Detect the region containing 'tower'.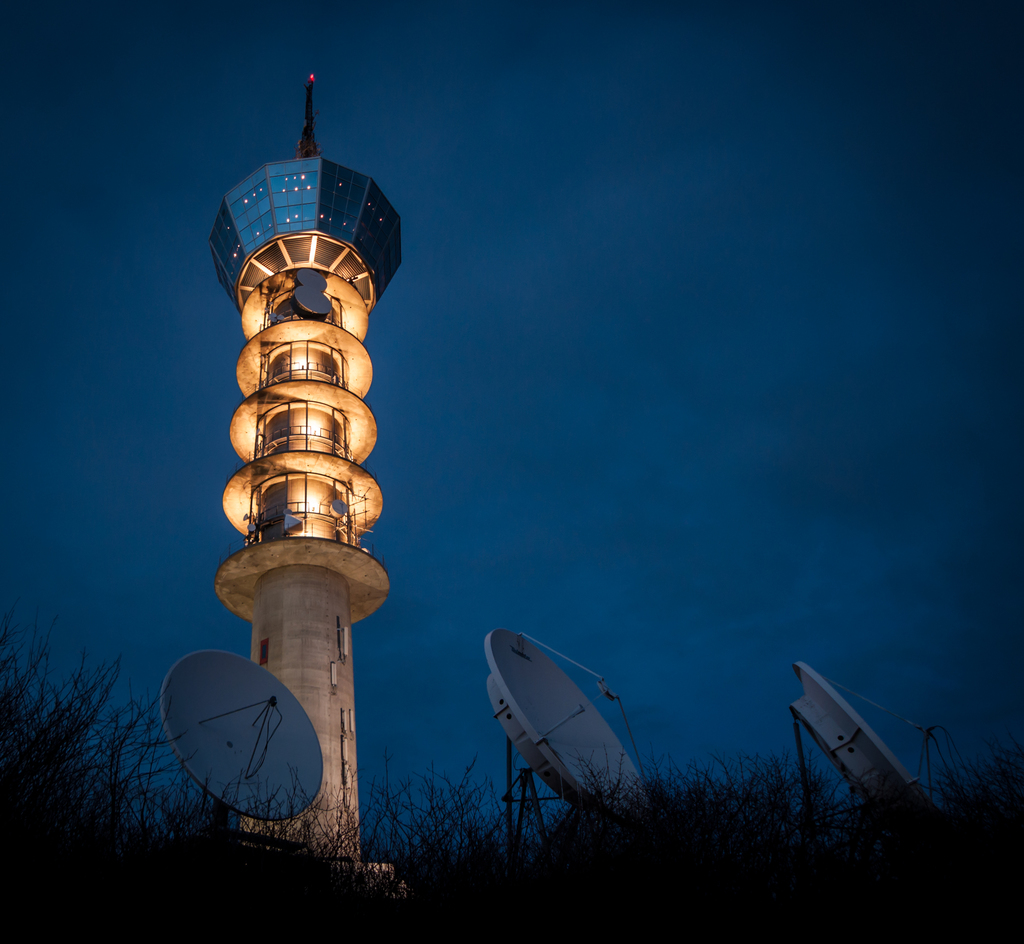
x1=180 y1=67 x2=402 y2=801.
